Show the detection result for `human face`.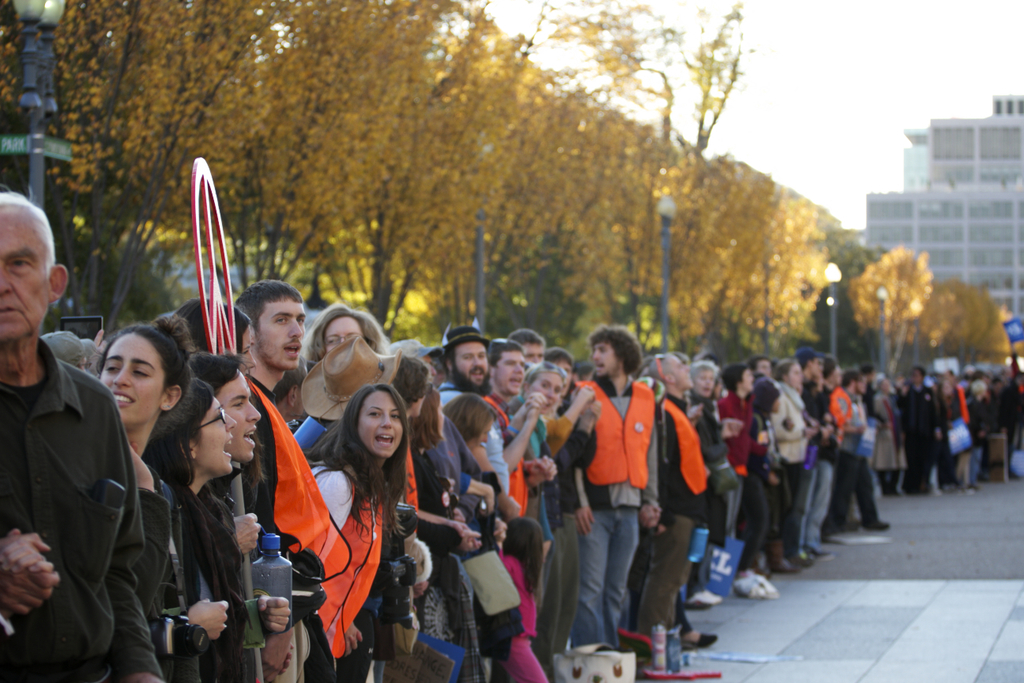
detection(230, 327, 257, 373).
